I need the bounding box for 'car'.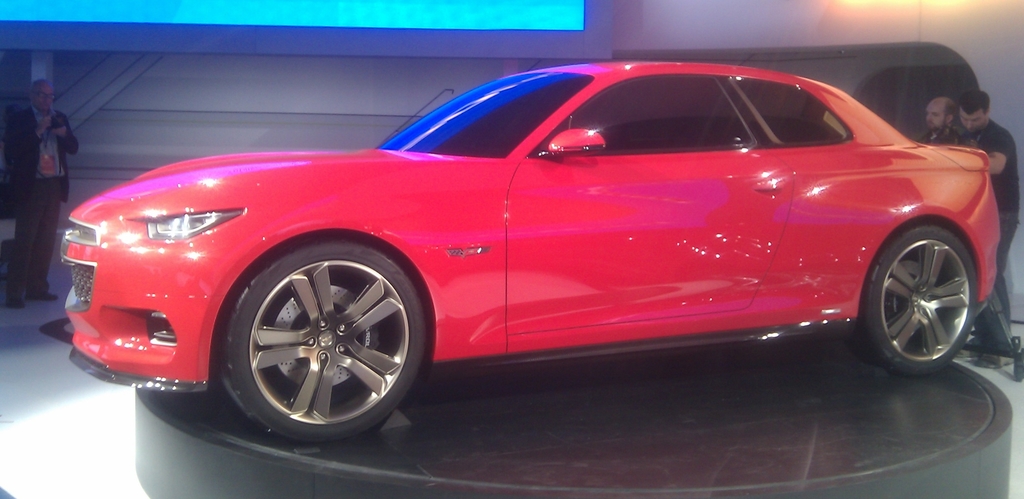
Here it is: bbox=(67, 63, 1019, 443).
